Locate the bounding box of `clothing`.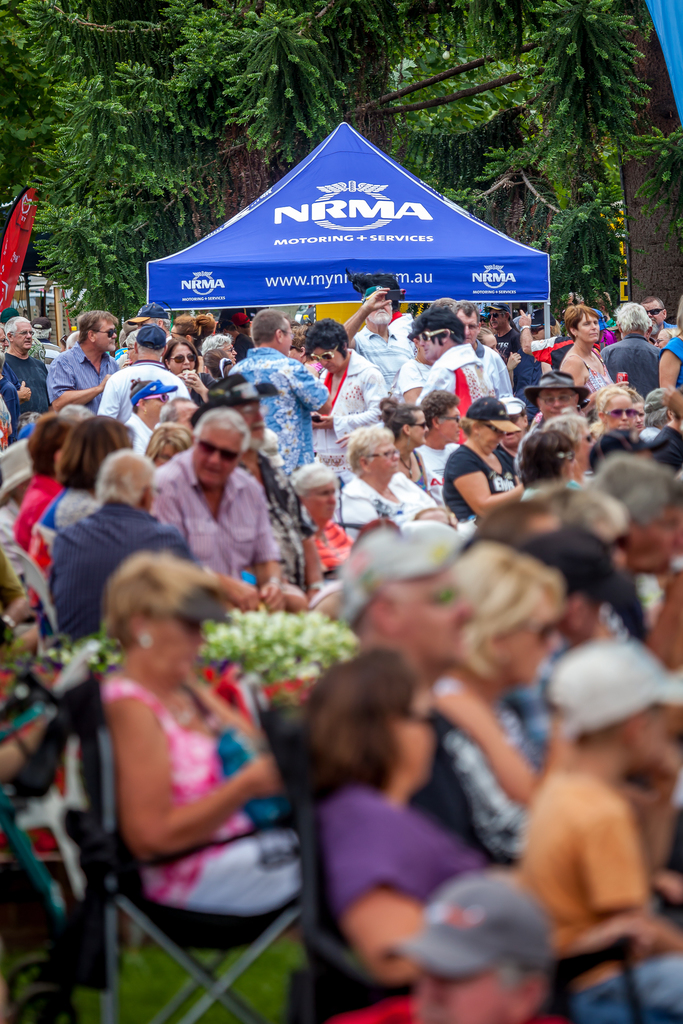
Bounding box: bbox(484, 340, 513, 392).
